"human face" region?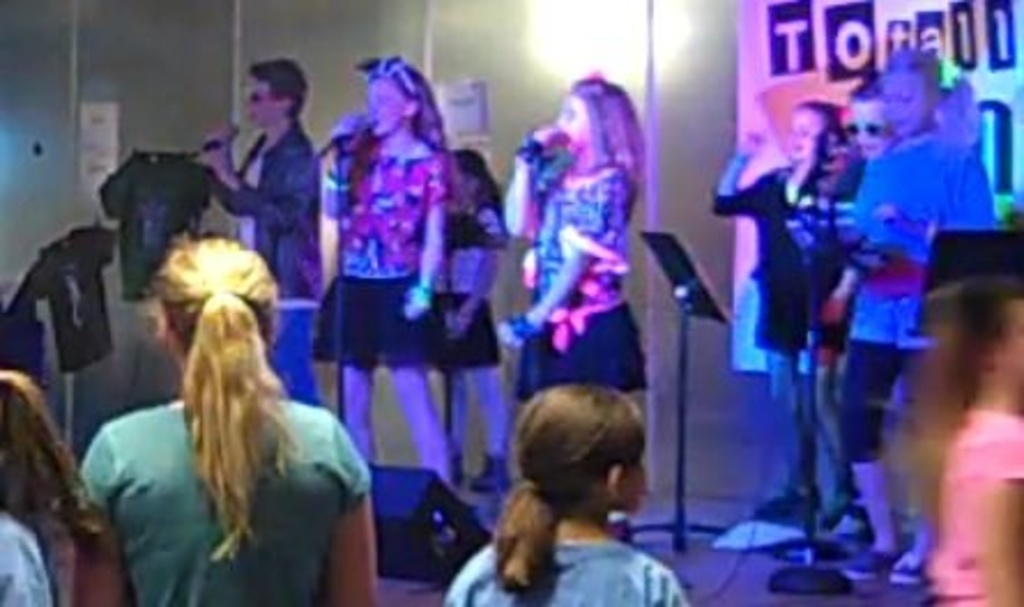
[left=847, top=97, right=879, bottom=156]
